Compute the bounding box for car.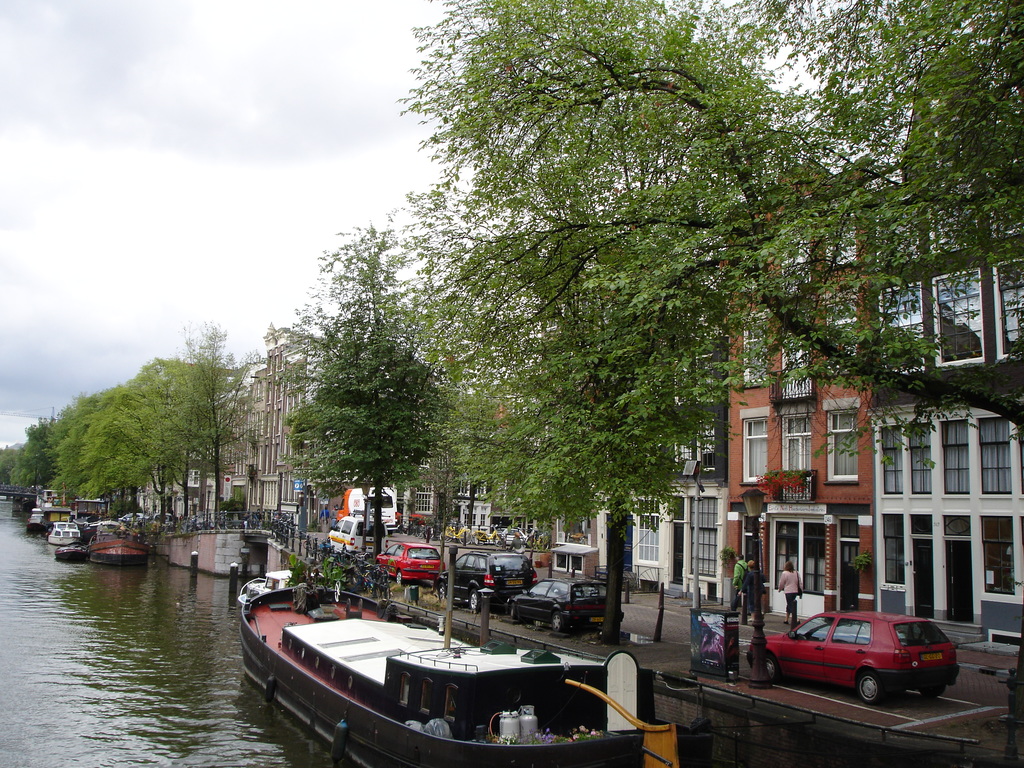
(x1=507, y1=579, x2=626, y2=633).
